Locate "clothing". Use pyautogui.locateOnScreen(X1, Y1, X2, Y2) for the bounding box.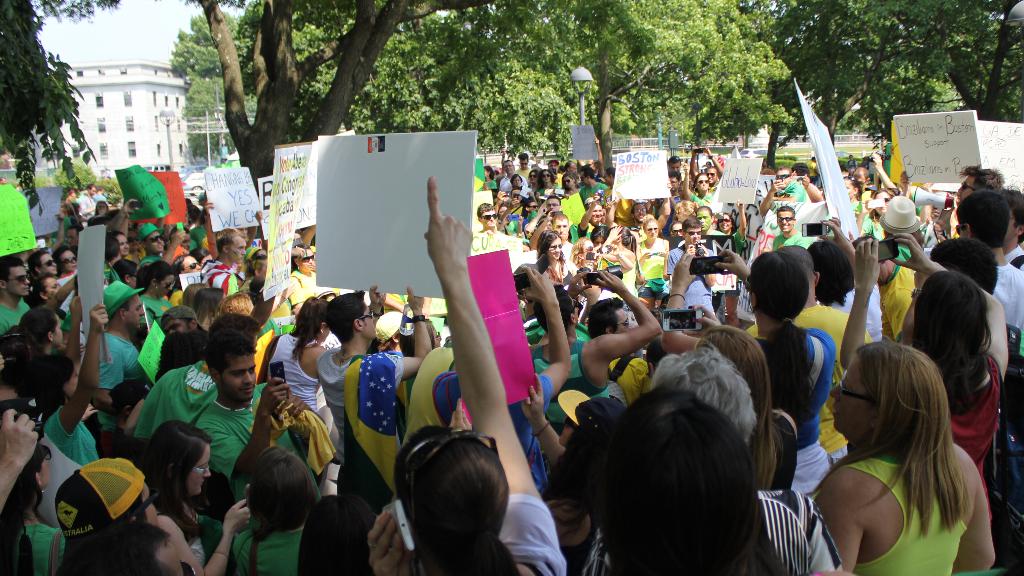
pyautogui.locateOnScreen(852, 454, 970, 575).
